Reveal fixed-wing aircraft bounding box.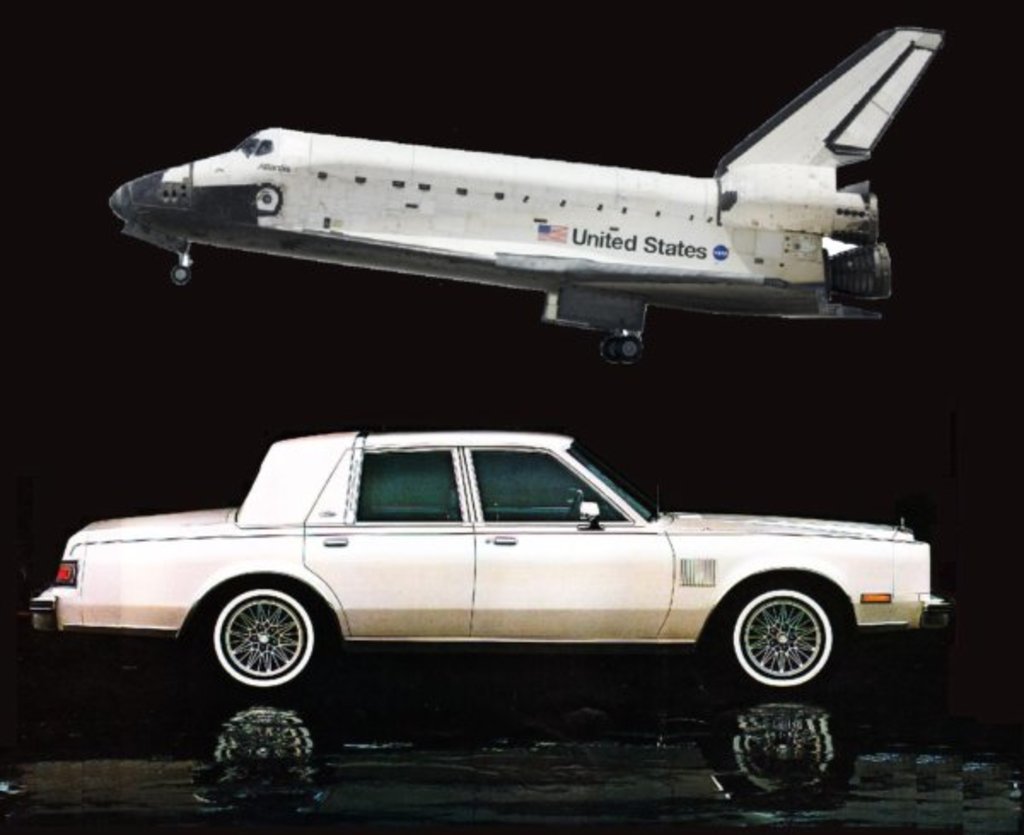
Revealed: (106,17,942,374).
